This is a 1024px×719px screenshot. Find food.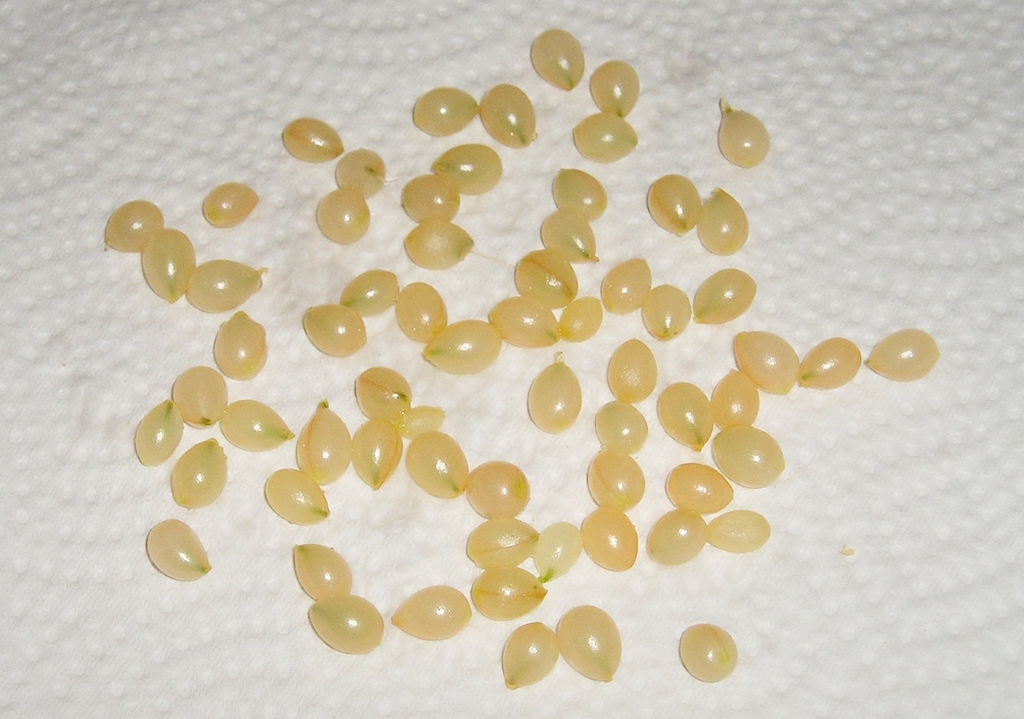
Bounding box: crop(708, 368, 761, 428).
